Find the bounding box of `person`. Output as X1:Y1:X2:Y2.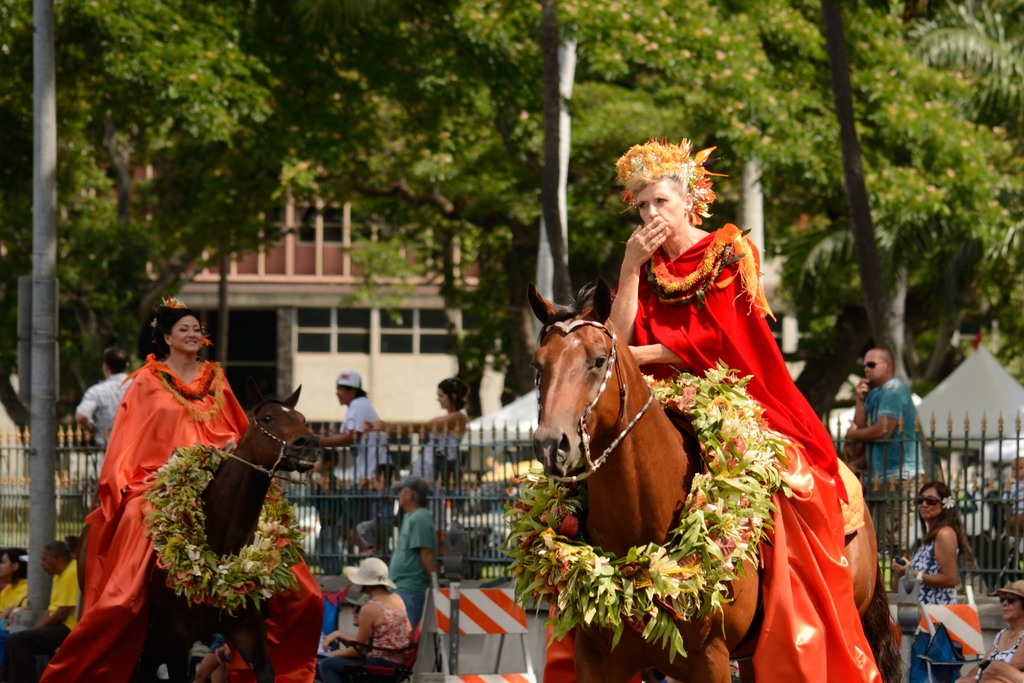
365:378:462:504.
